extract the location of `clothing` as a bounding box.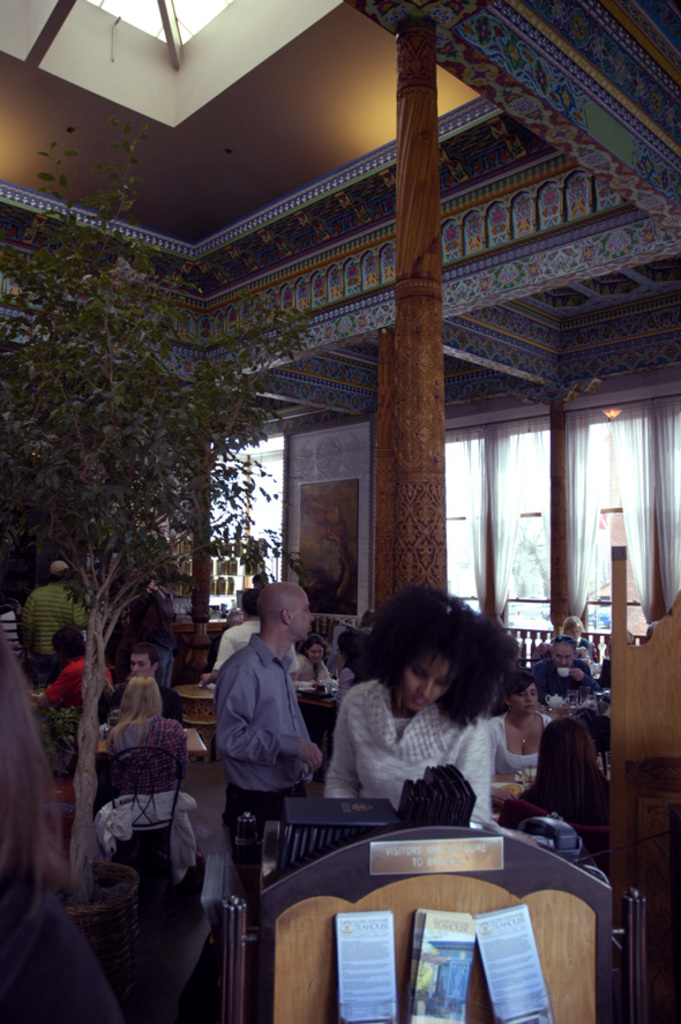
<bbox>10, 583, 95, 662</bbox>.
